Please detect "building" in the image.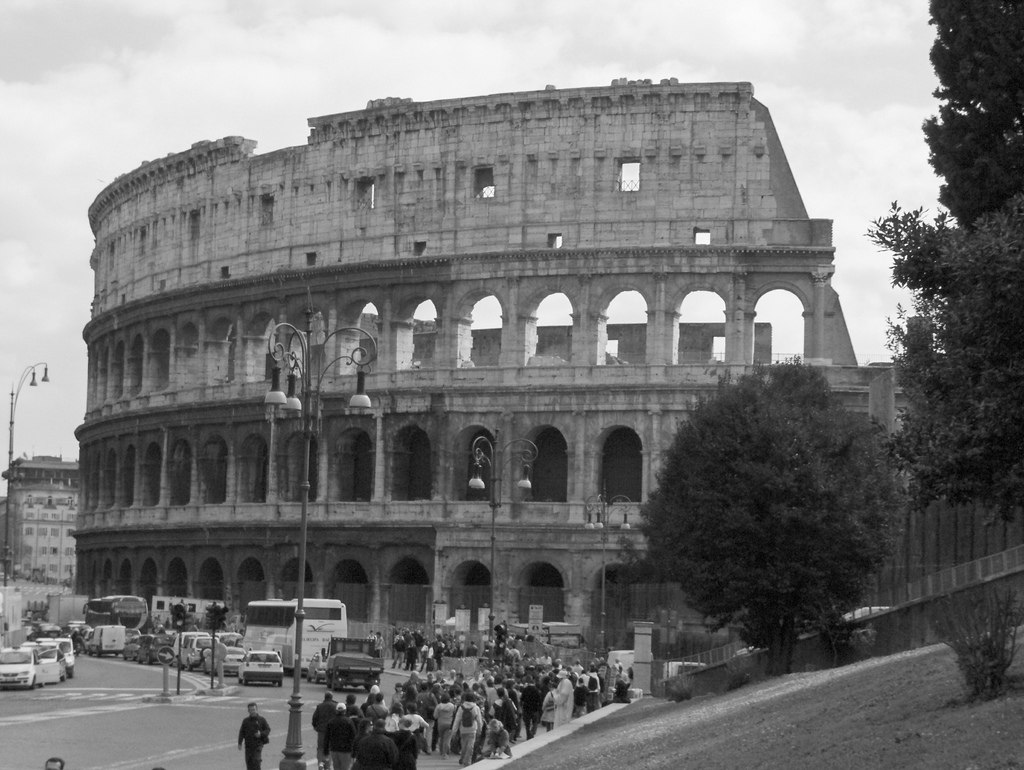
box=[74, 78, 932, 627].
